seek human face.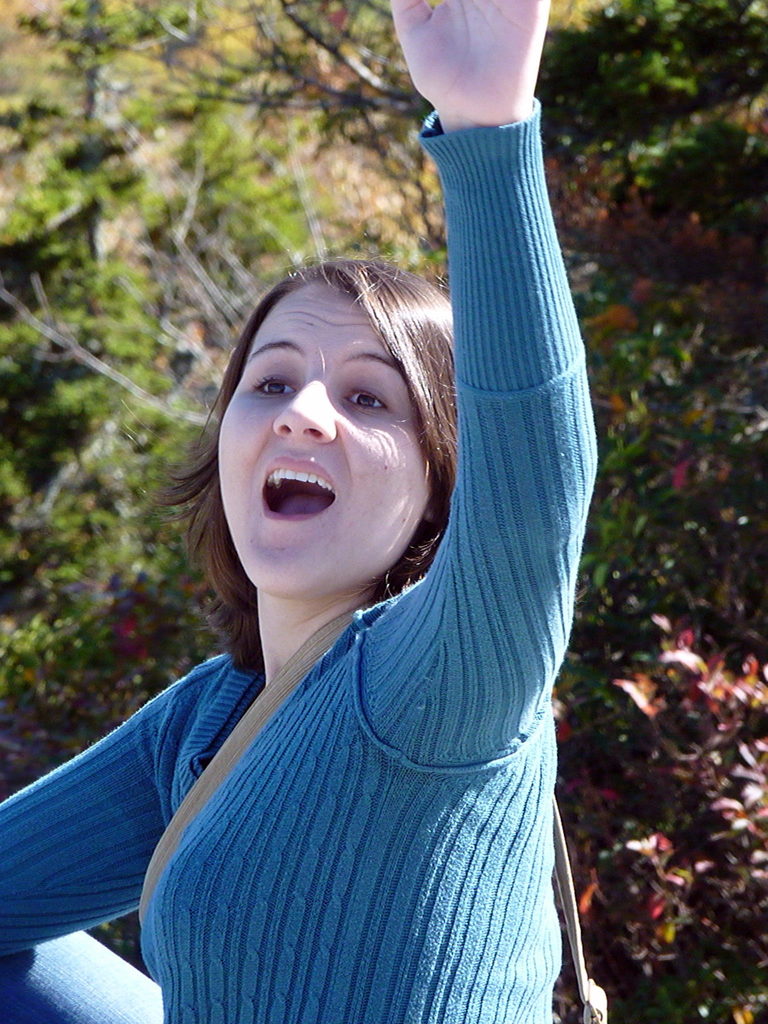
<bbox>216, 276, 433, 601</bbox>.
